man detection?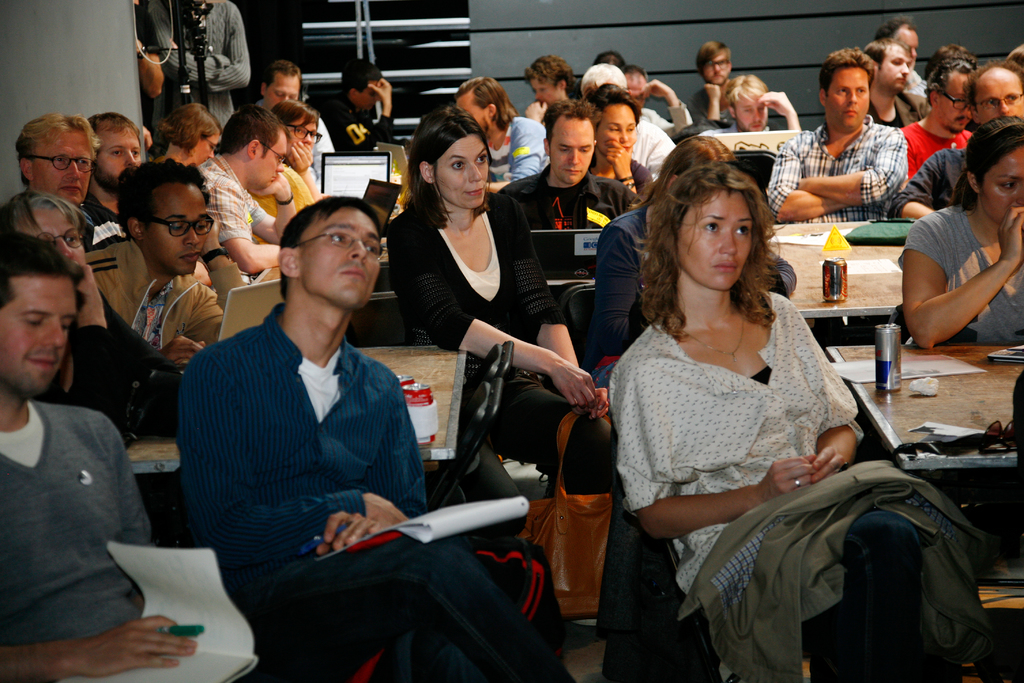
left=895, top=56, right=972, bottom=176
